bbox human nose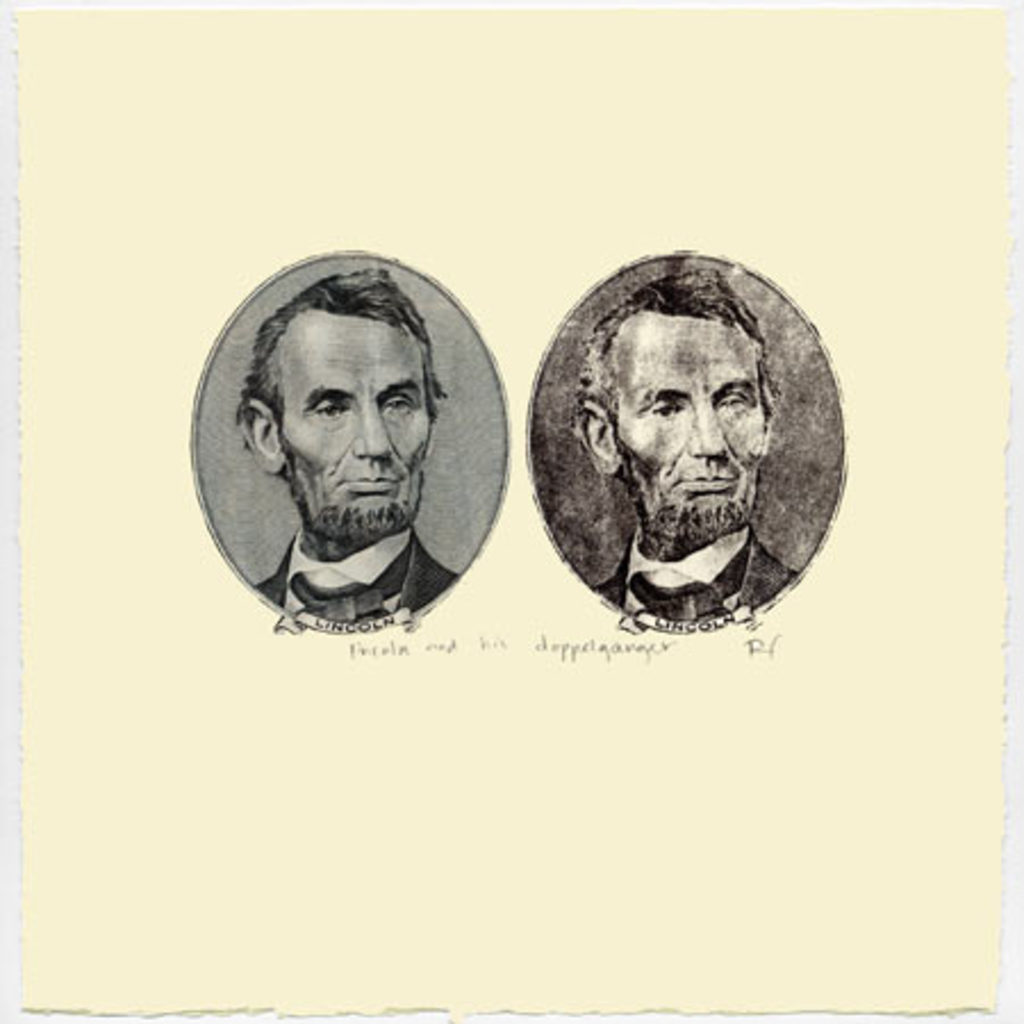
l=689, t=407, r=730, b=460
